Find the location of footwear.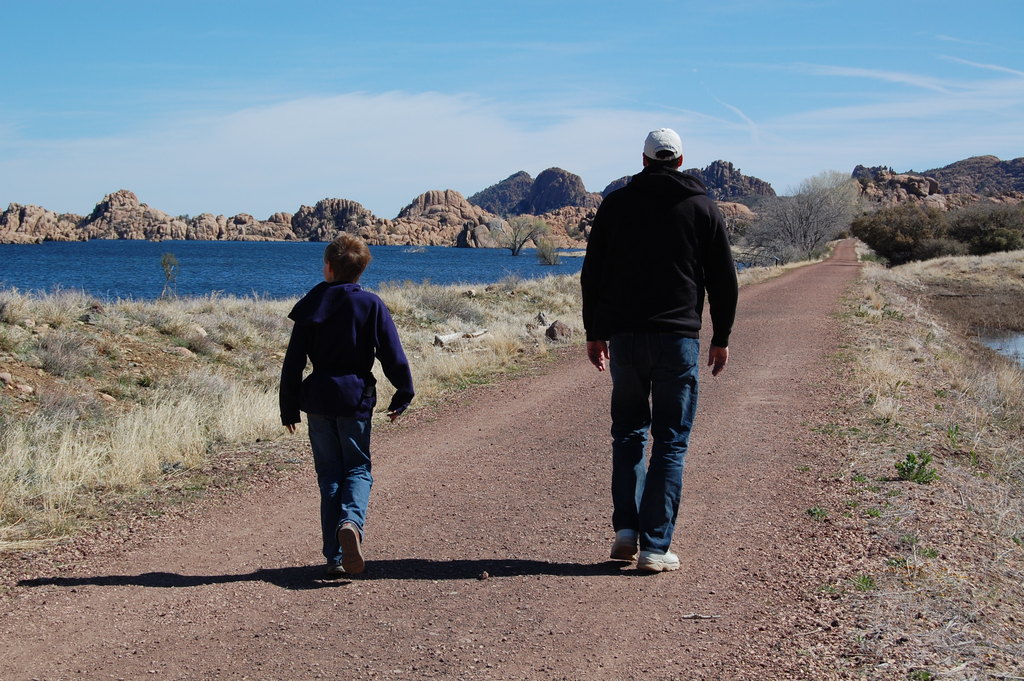
Location: region(322, 560, 342, 579).
